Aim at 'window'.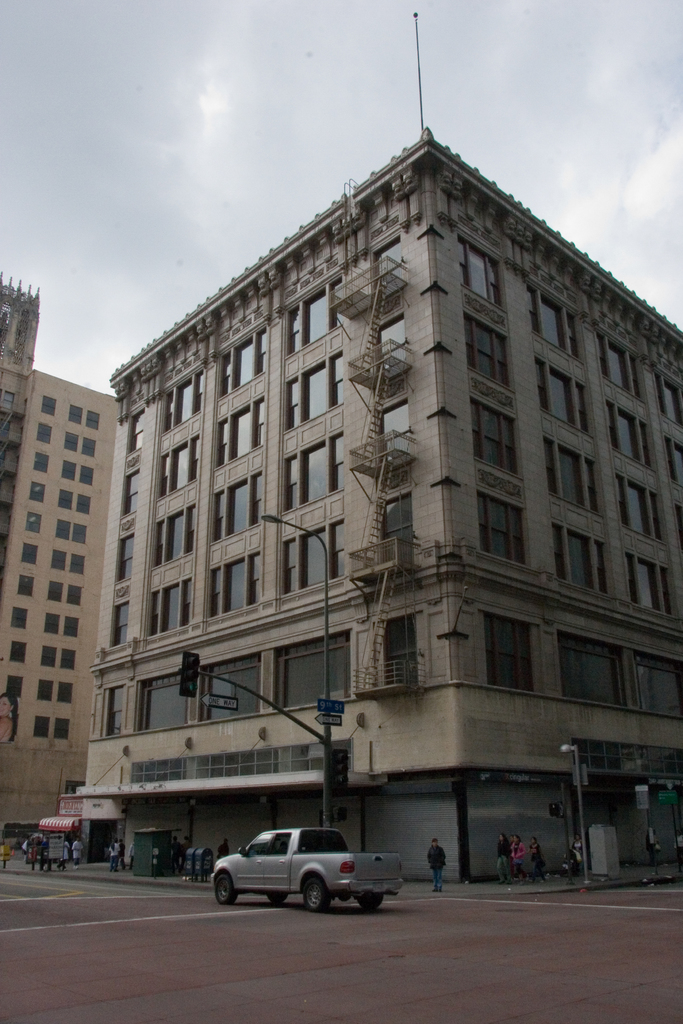
Aimed at rect(473, 404, 515, 474).
